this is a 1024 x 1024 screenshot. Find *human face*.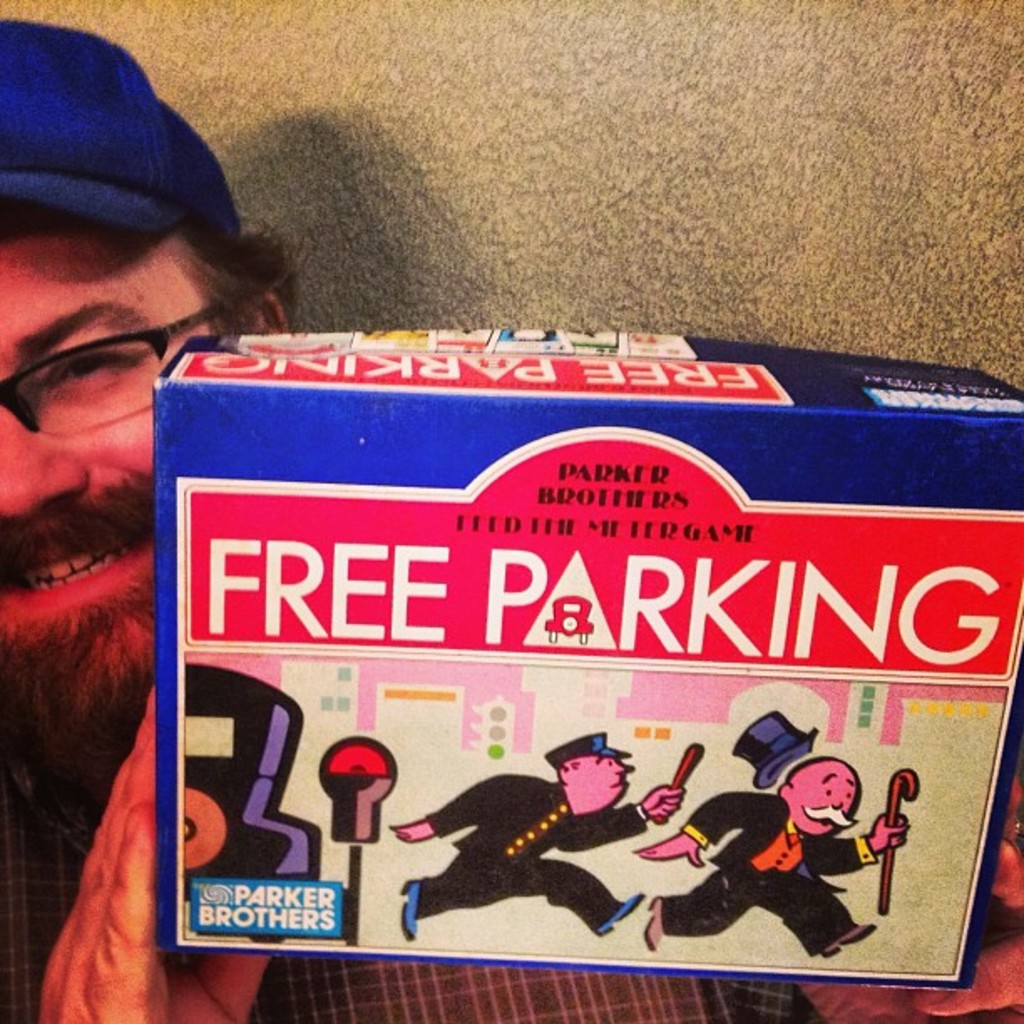
Bounding box: pyautogui.locateOnScreen(800, 766, 862, 833).
